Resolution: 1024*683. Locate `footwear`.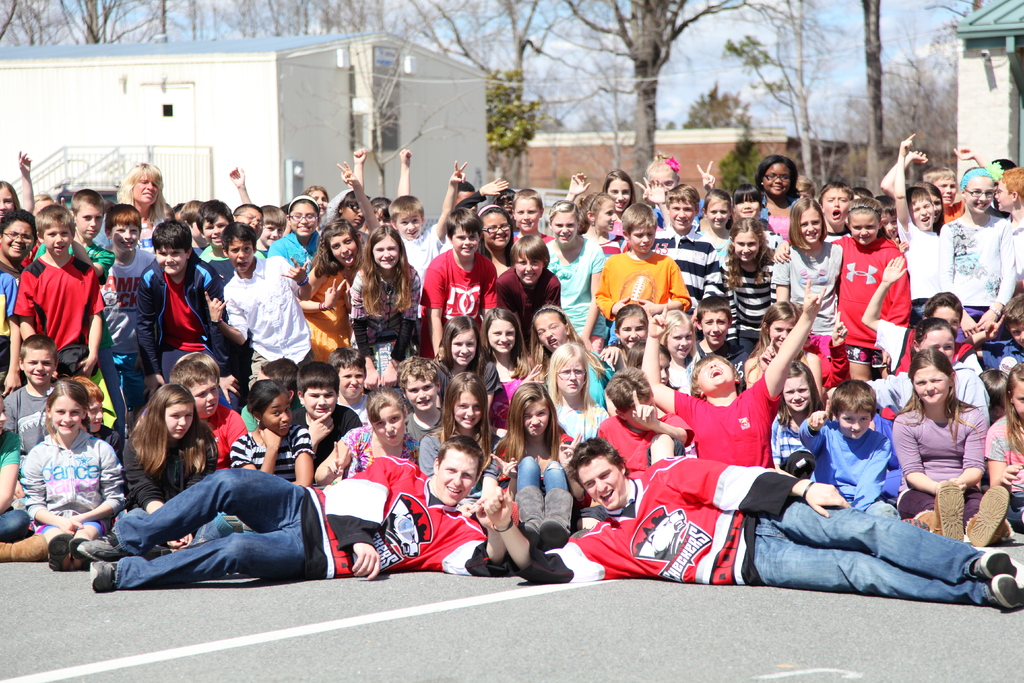
(x1=45, y1=529, x2=76, y2=572).
